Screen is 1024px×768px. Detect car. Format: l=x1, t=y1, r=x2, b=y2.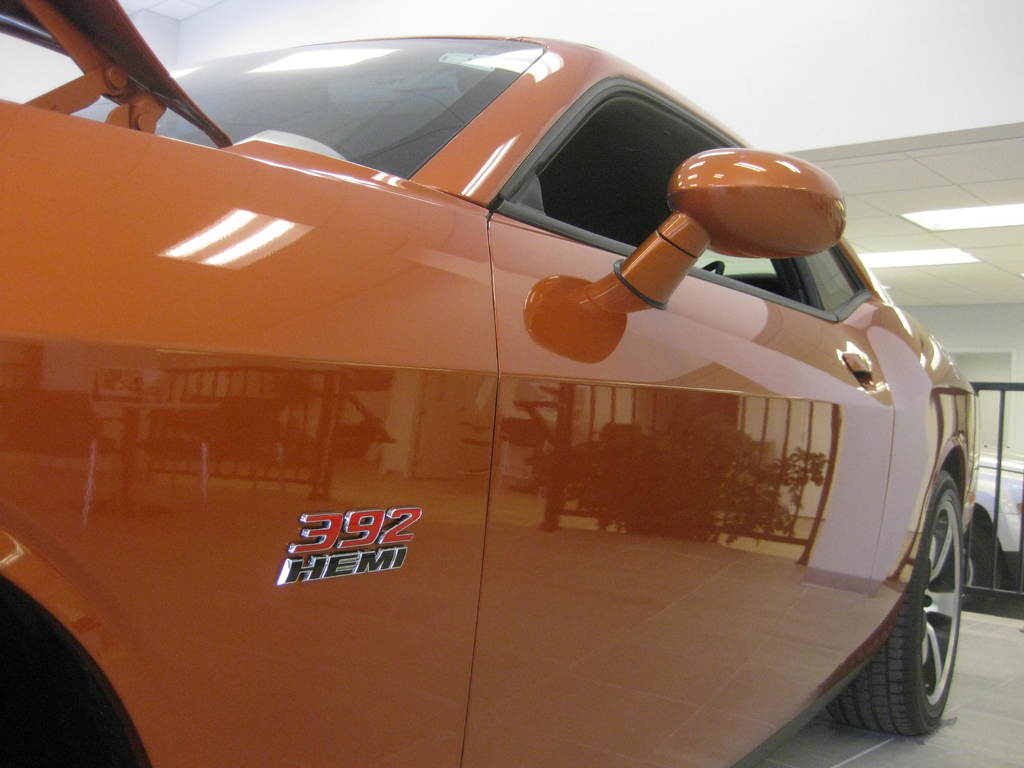
l=961, t=454, r=1023, b=613.
